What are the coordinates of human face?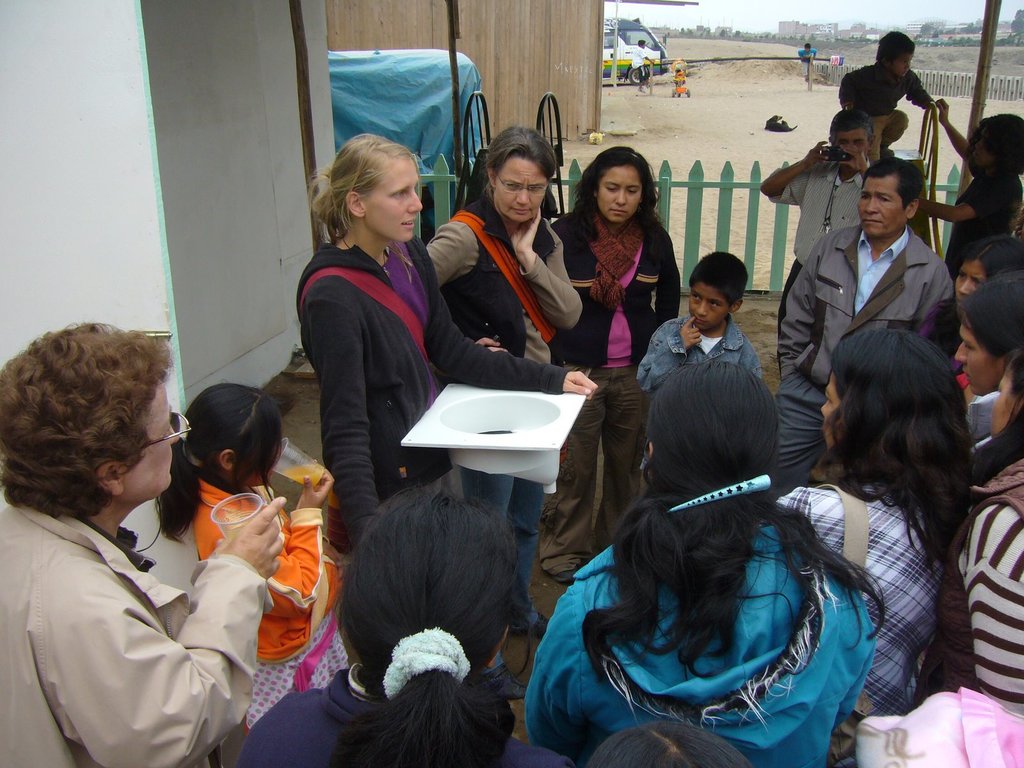
pyautogui.locateOnScreen(820, 372, 851, 442).
